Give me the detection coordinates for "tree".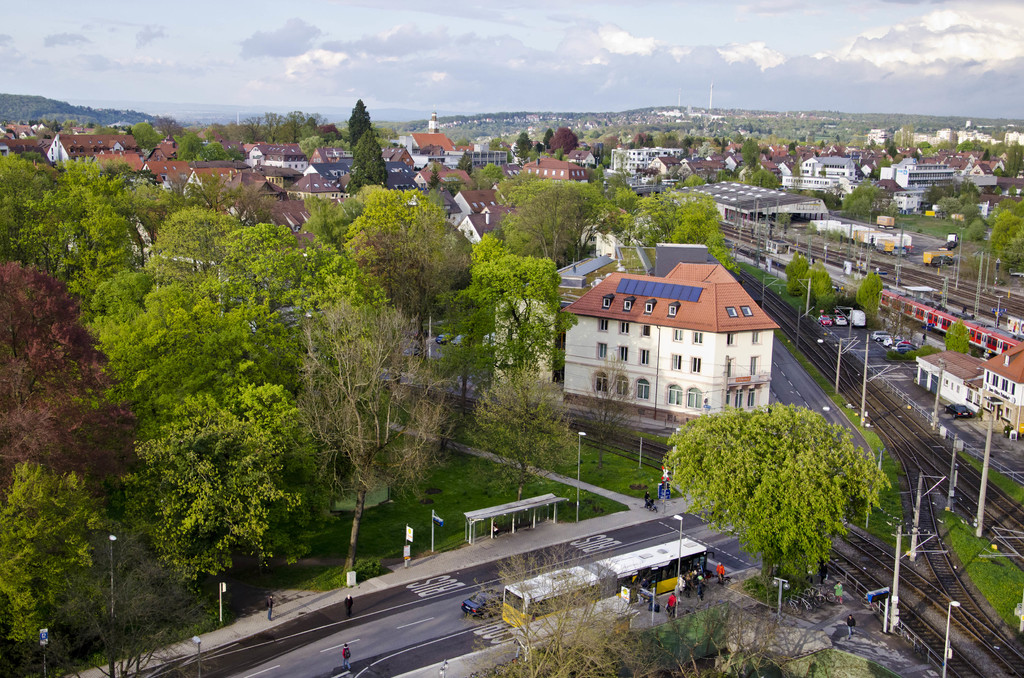
[x1=786, y1=250, x2=811, y2=295].
